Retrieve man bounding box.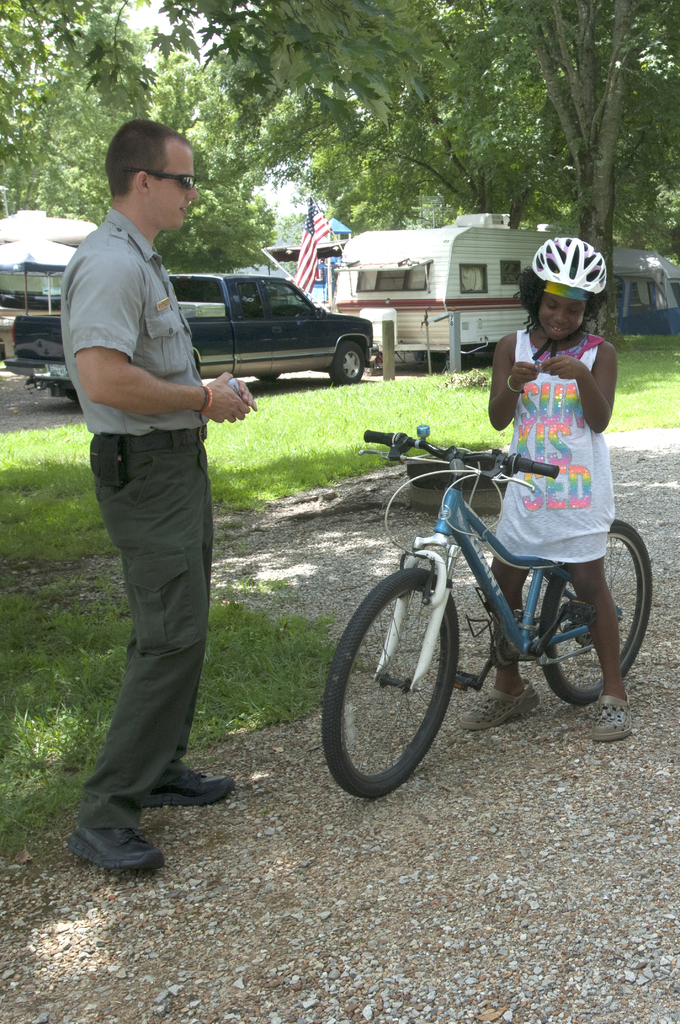
Bounding box: 72, 201, 252, 877.
